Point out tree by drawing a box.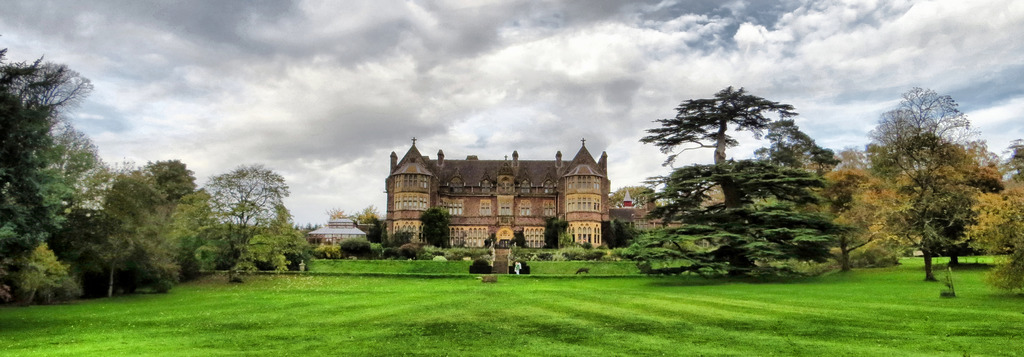
pyautogui.locateOnScreen(867, 80, 964, 219).
